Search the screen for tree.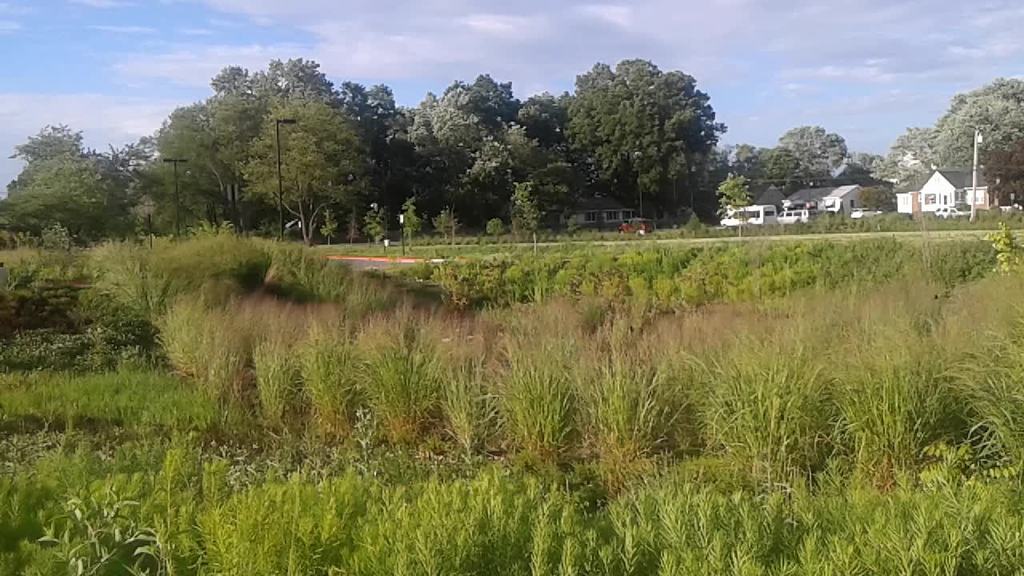
Found at left=363, top=201, right=395, bottom=255.
